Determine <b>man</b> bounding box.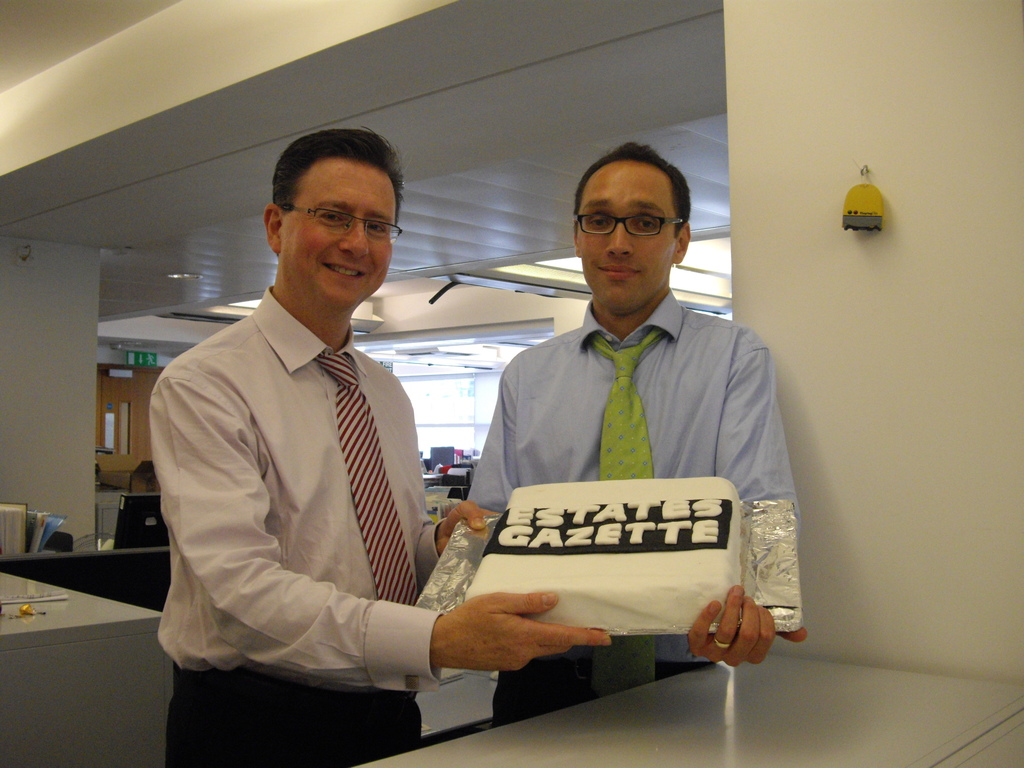
Determined: (x1=464, y1=139, x2=806, y2=729).
